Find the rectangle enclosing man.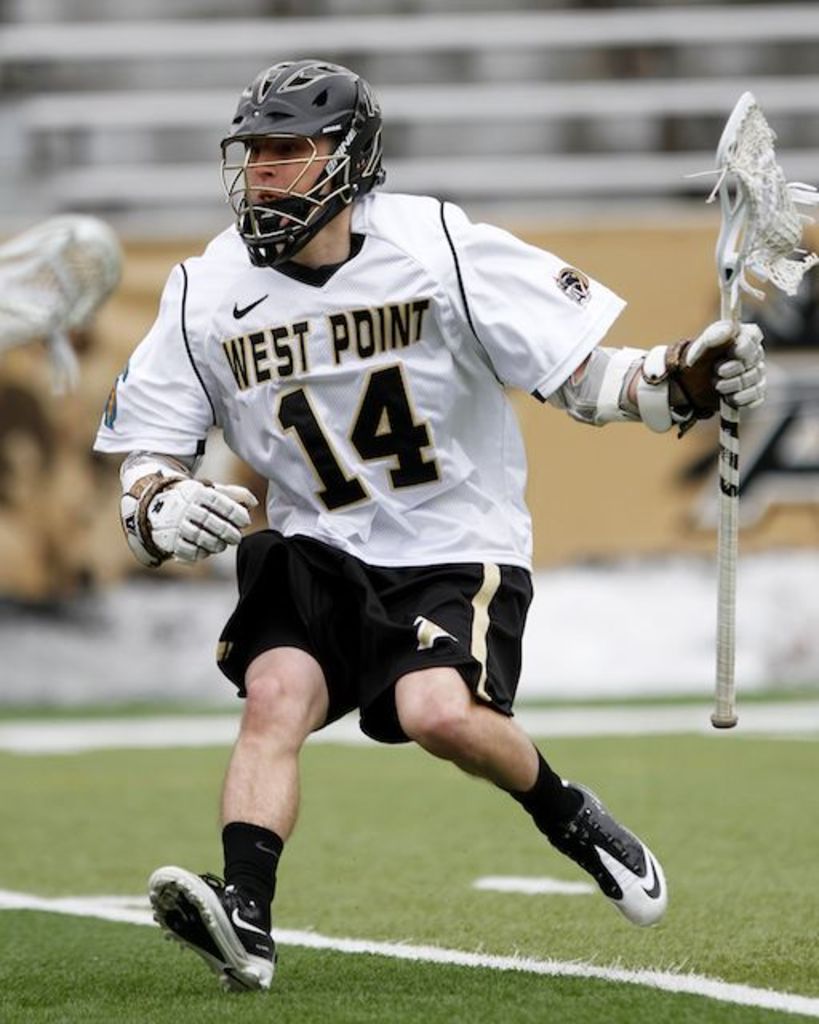
rect(99, 56, 710, 968).
